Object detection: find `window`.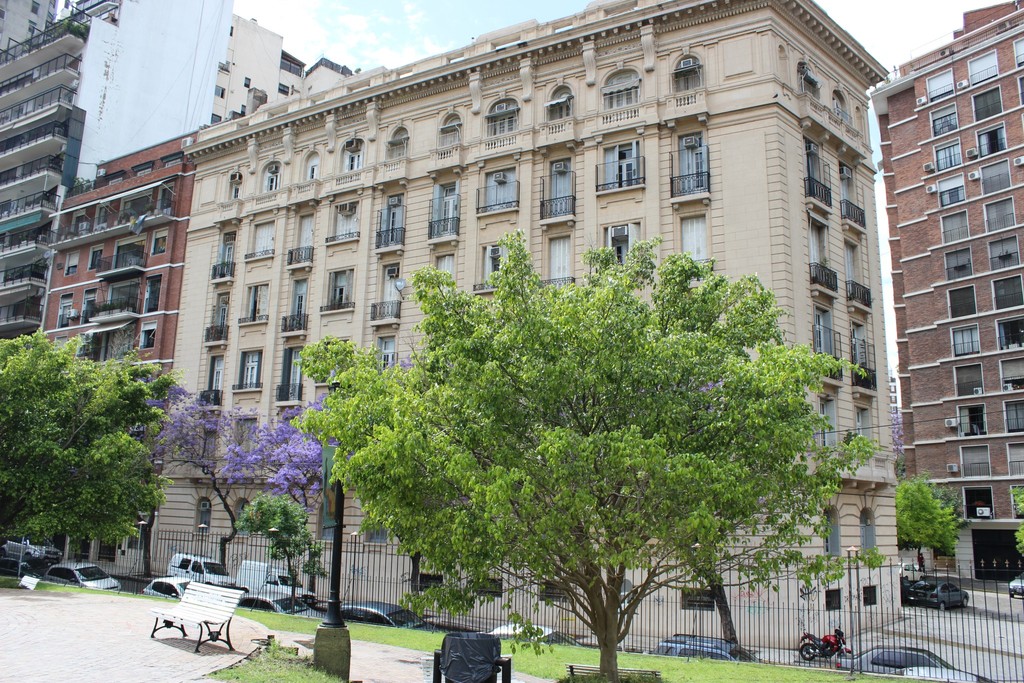
region(984, 273, 1023, 315).
